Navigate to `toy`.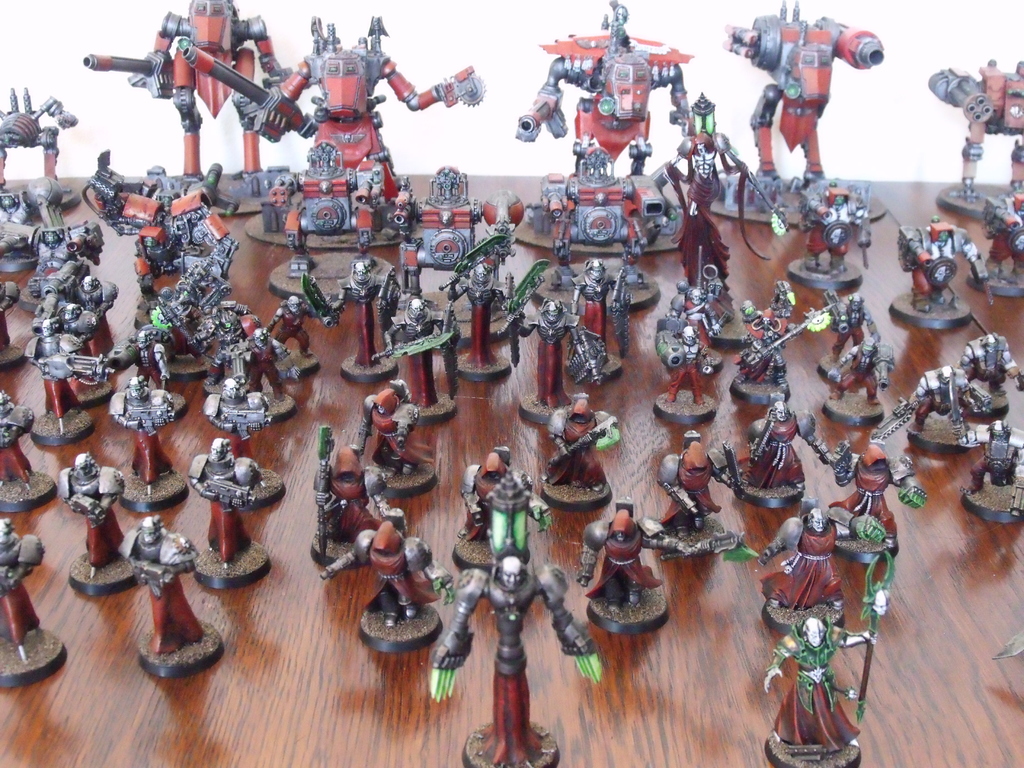
Navigation target: 31,295,98,342.
